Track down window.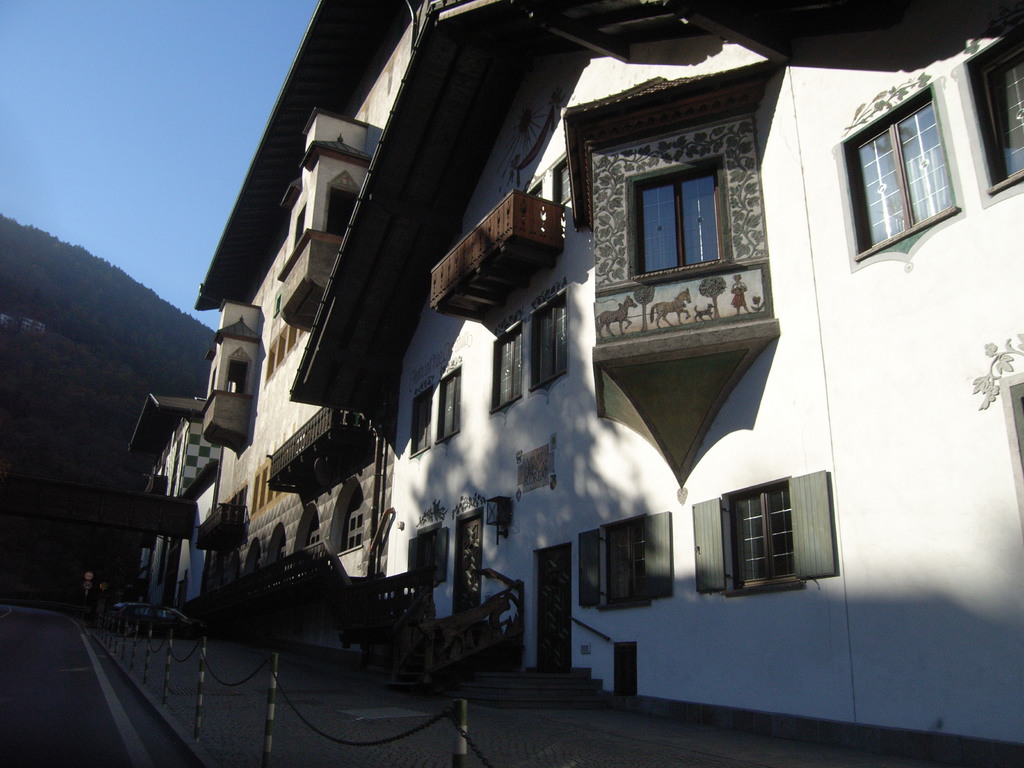
Tracked to [274,548,287,563].
